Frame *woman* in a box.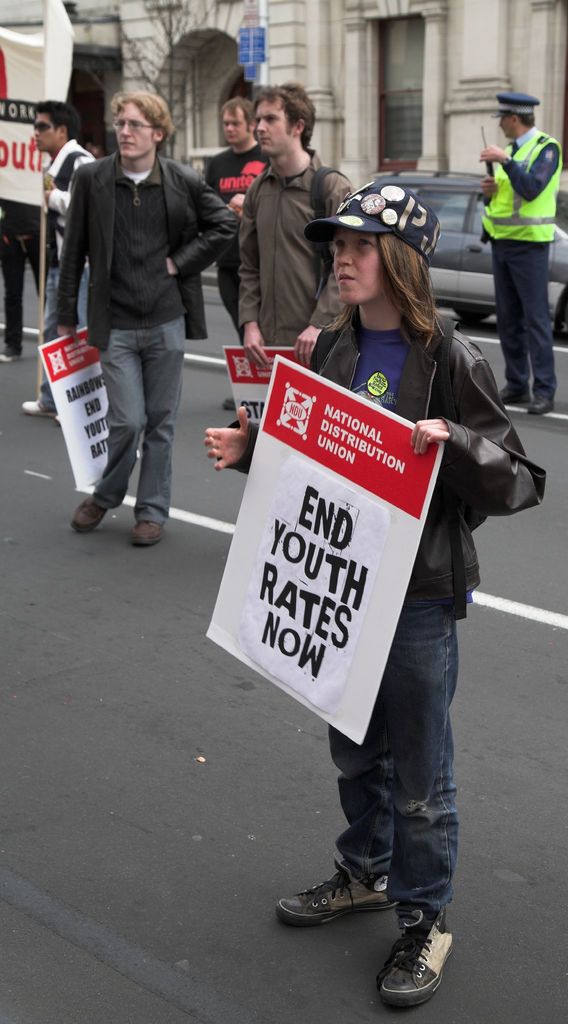
box=[205, 205, 521, 934].
